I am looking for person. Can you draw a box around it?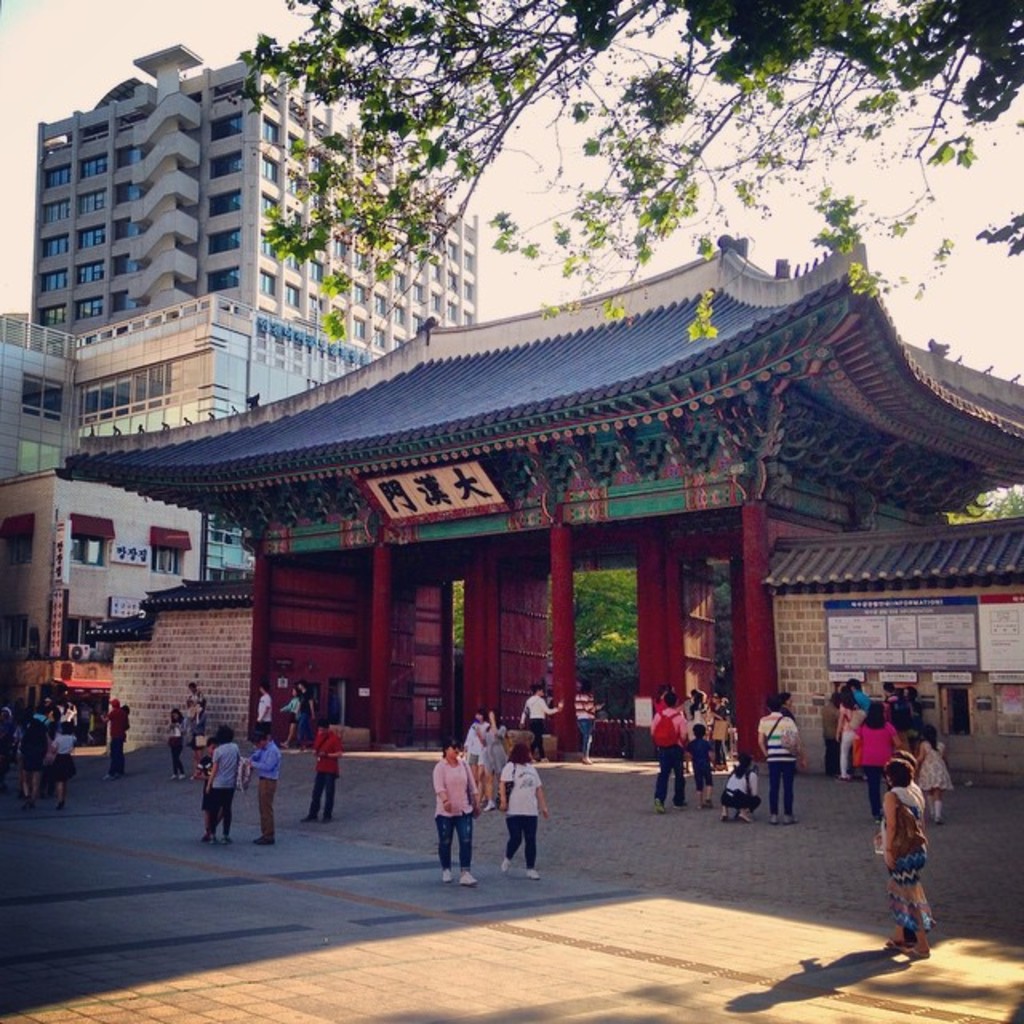
Sure, the bounding box is bbox=[875, 754, 938, 960].
